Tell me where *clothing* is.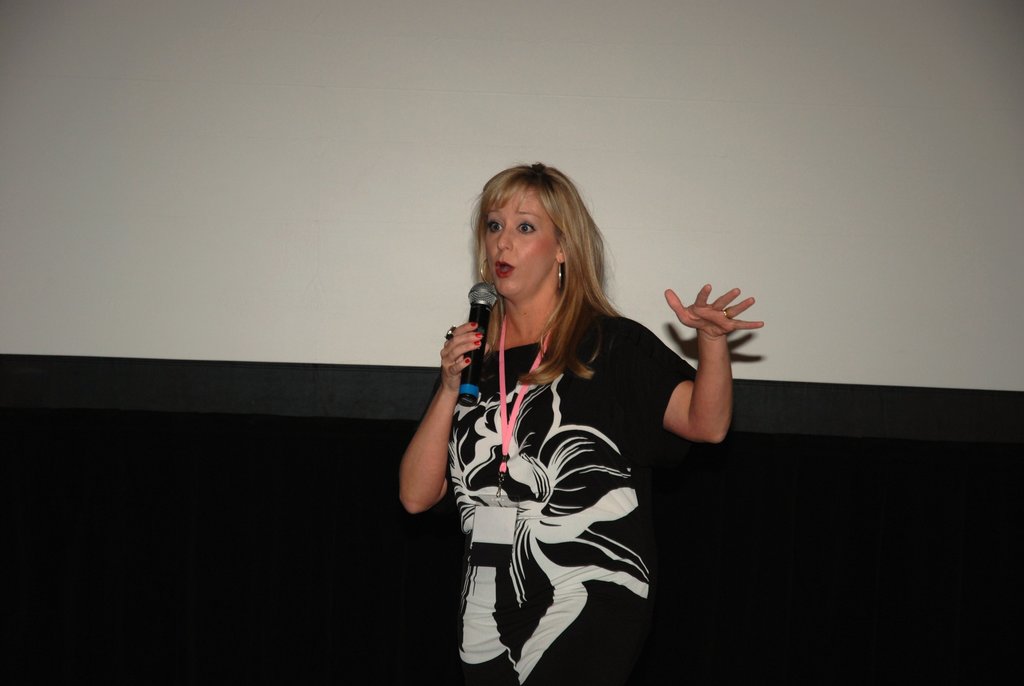
*clothing* is at {"left": 435, "top": 302, "right": 698, "bottom": 685}.
